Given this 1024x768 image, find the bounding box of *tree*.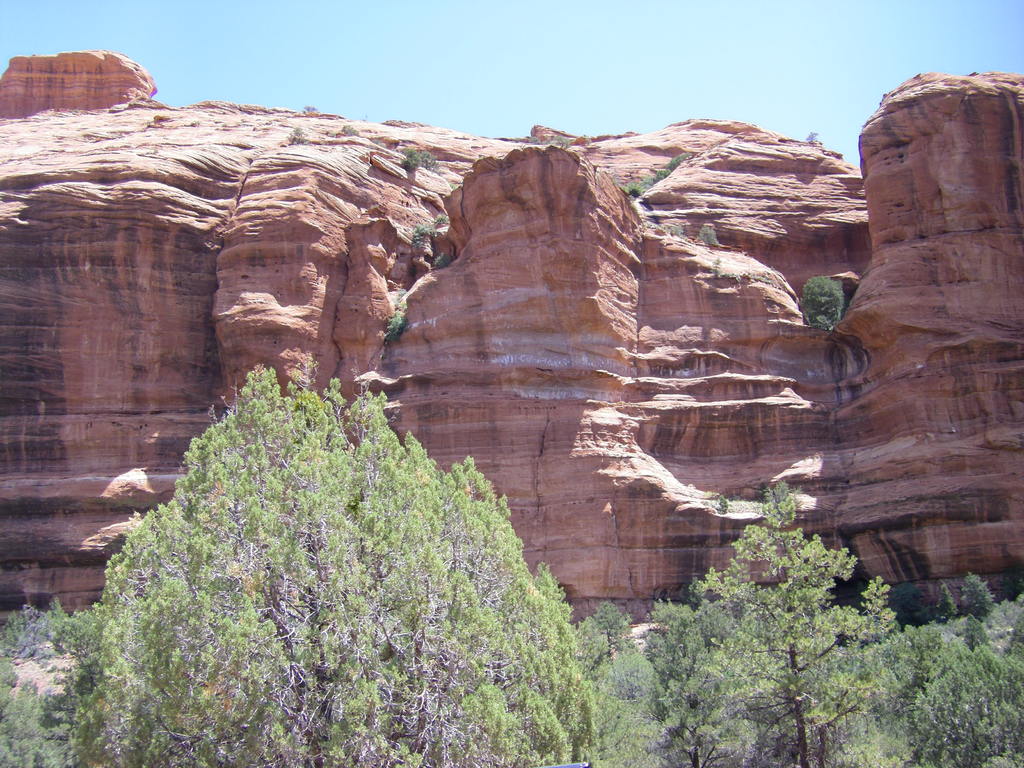
pyautogui.locateOnScreen(67, 350, 594, 722).
